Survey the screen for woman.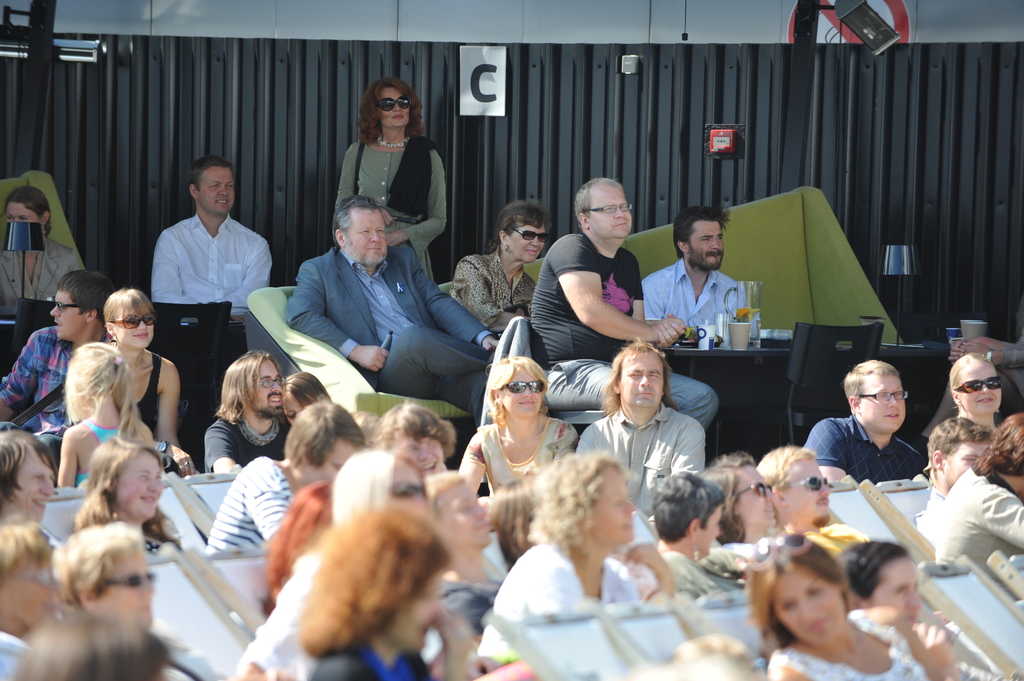
Survey found: crop(651, 469, 760, 661).
